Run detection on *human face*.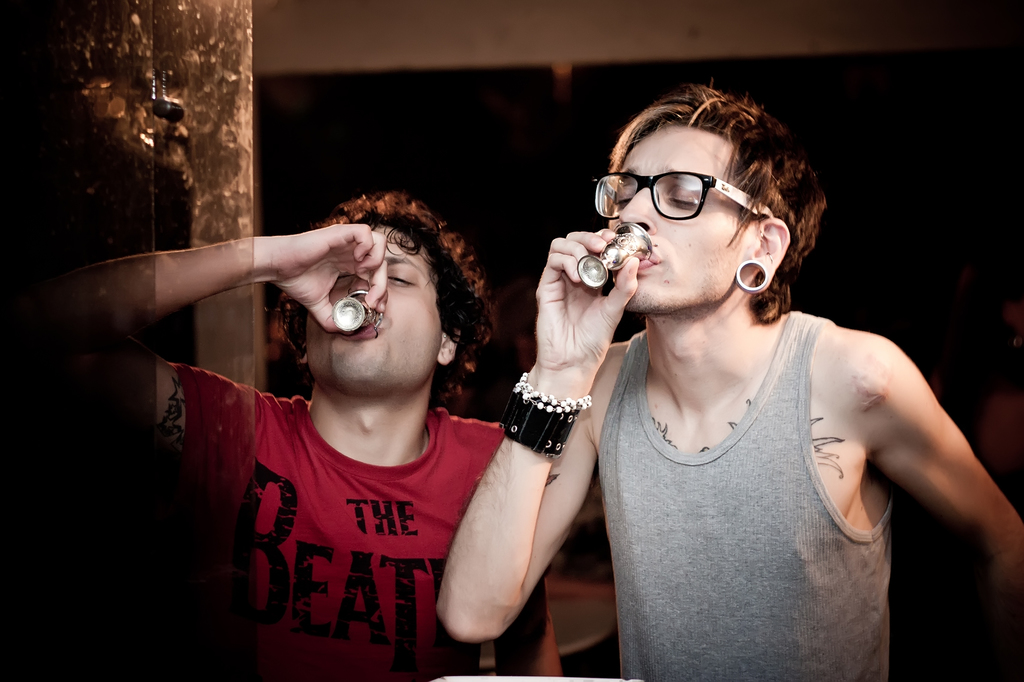
Result: locate(305, 224, 450, 399).
